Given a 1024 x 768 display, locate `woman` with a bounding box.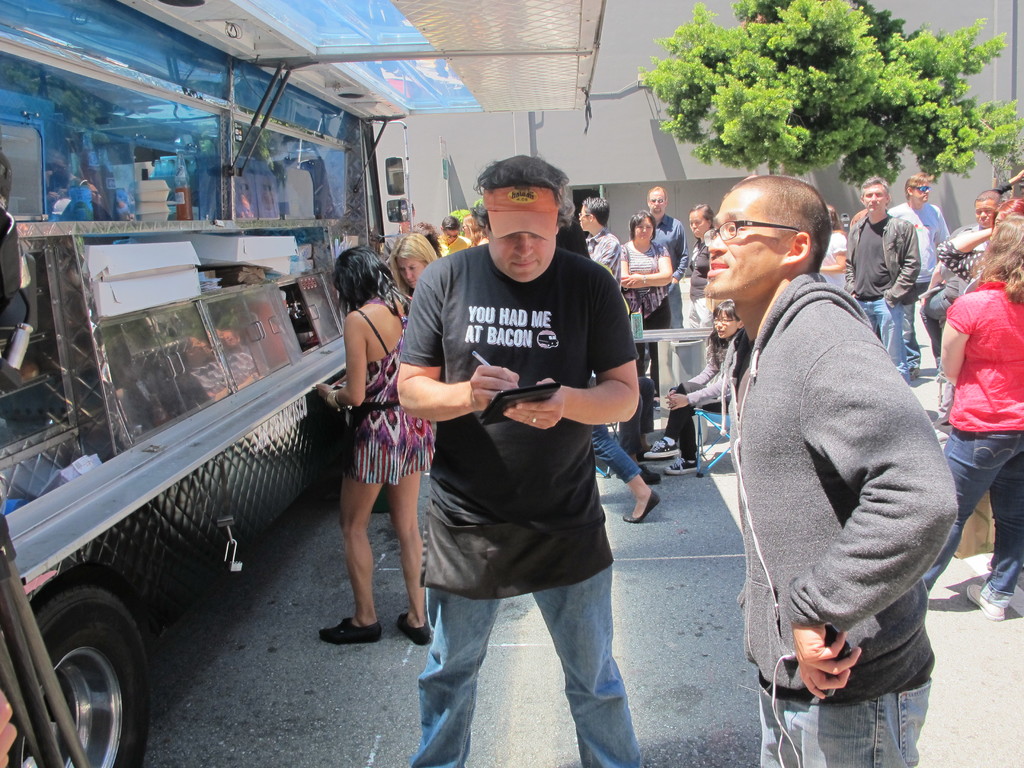
Located: [left=611, top=209, right=678, bottom=397].
